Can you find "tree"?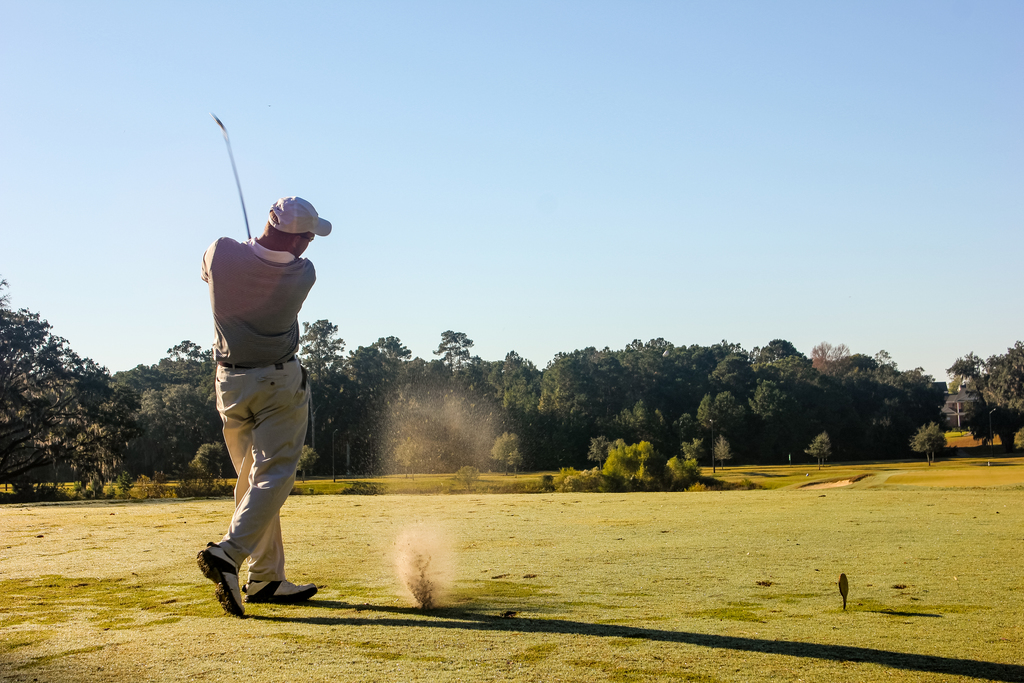
Yes, bounding box: {"left": 593, "top": 435, "right": 605, "bottom": 475}.
